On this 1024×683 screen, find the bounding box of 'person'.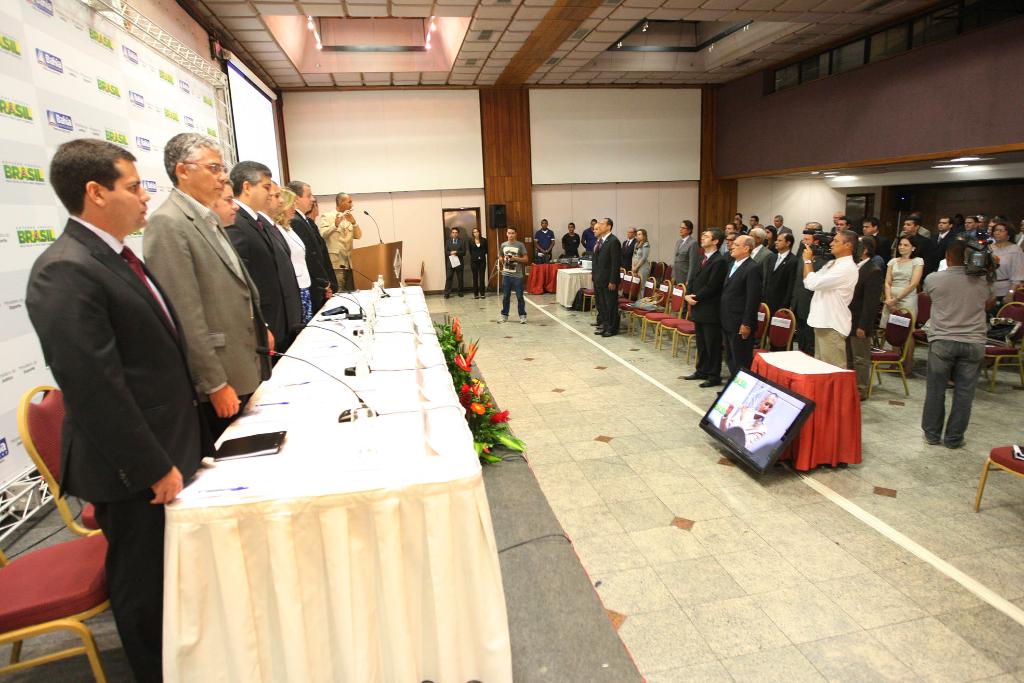
Bounding box: Rect(560, 223, 581, 253).
